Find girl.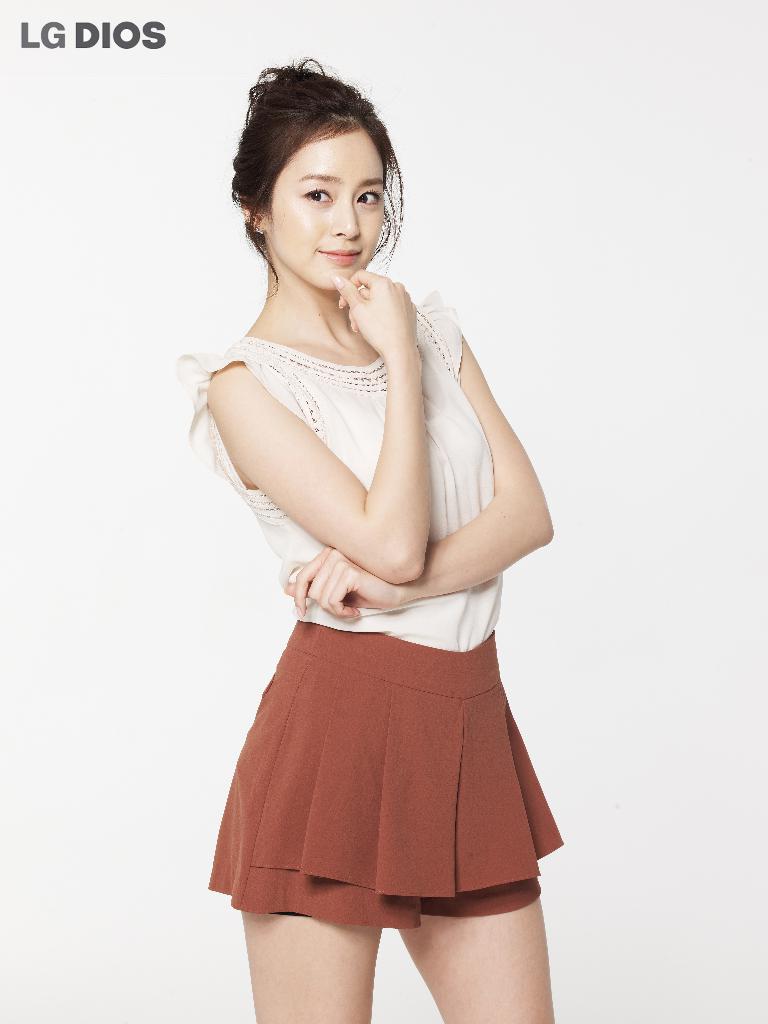
pyautogui.locateOnScreen(172, 67, 555, 1020).
